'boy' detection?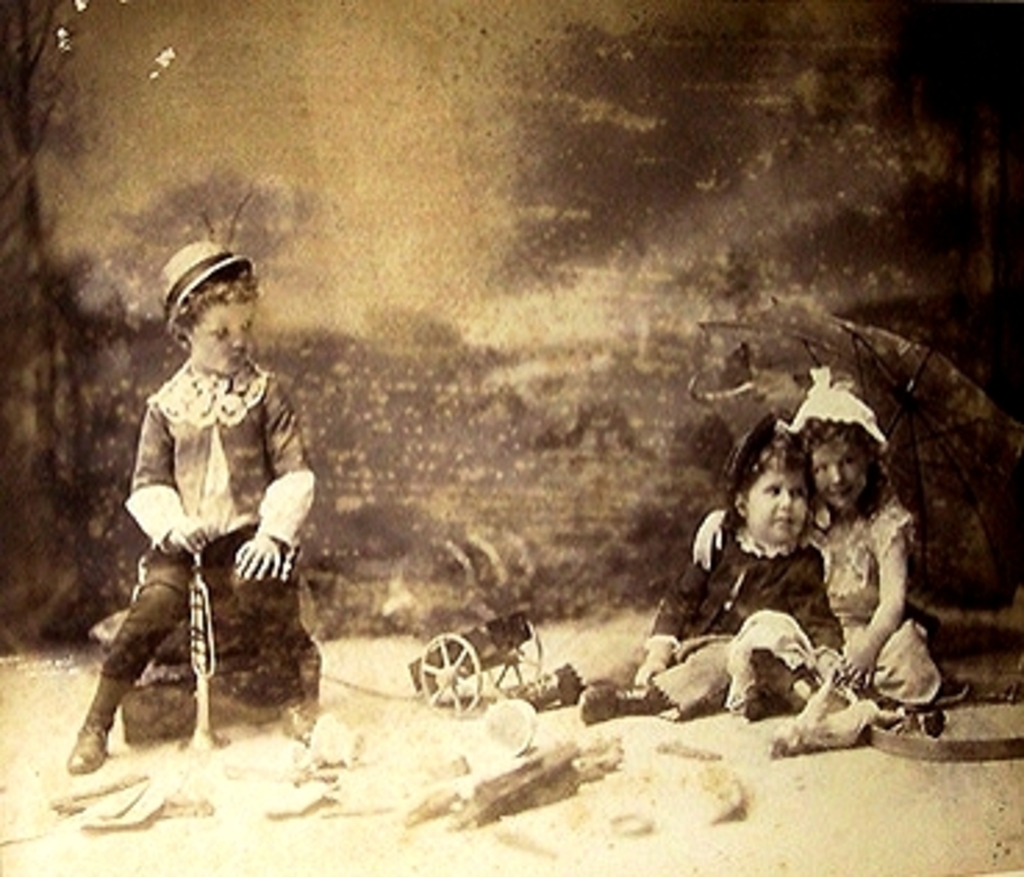
box=[58, 264, 327, 788]
